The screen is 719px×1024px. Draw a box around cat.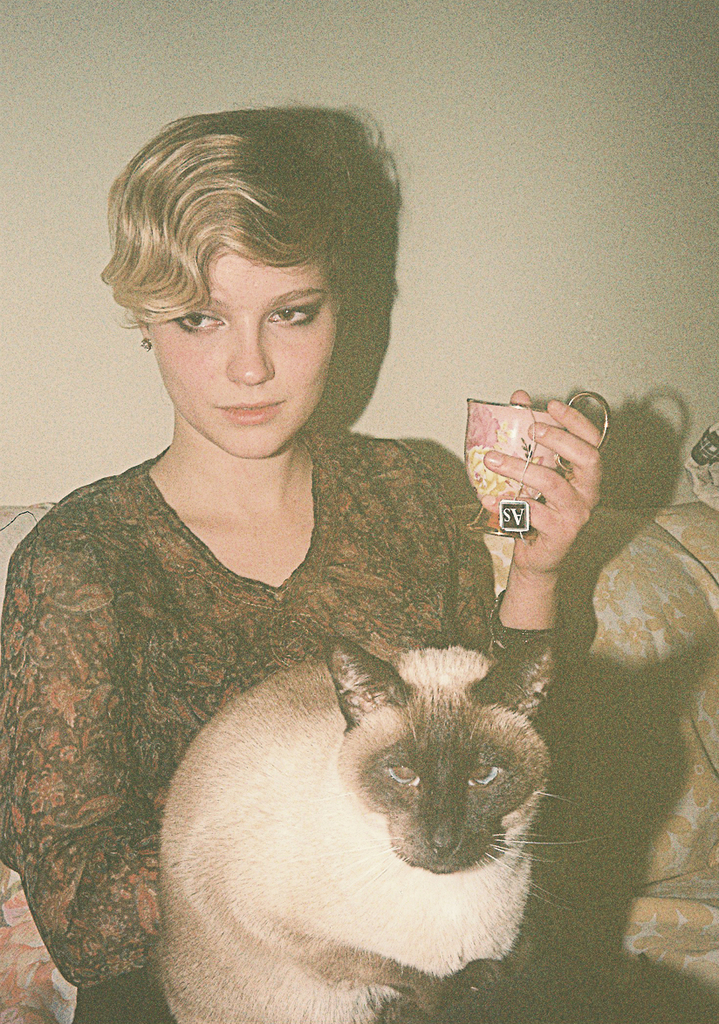
[148,645,613,1023].
